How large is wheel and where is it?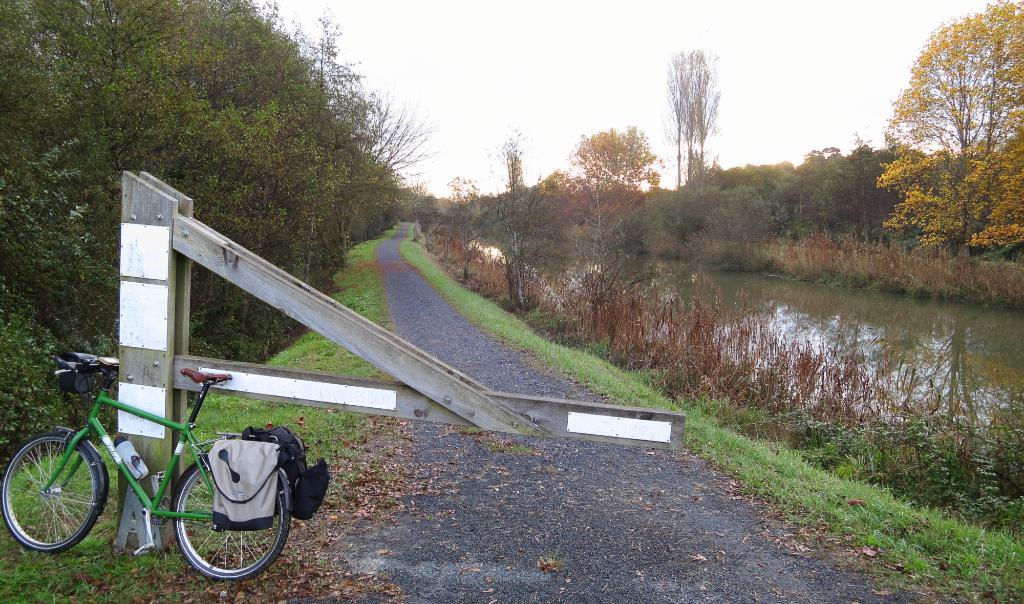
Bounding box: 9, 445, 99, 555.
